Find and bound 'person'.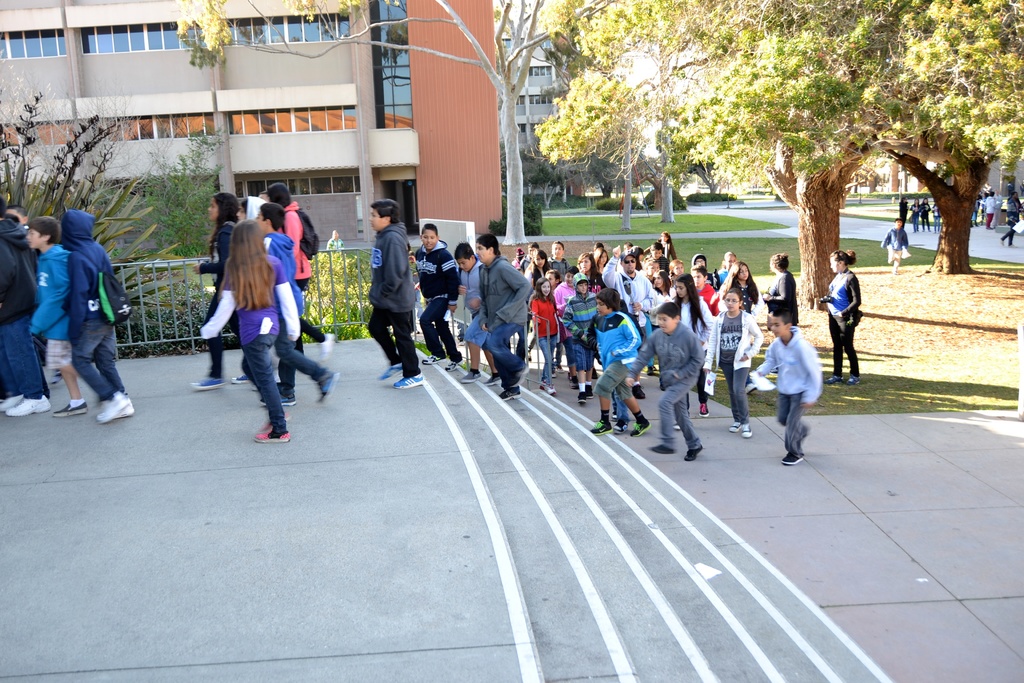
Bound: {"left": 263, "top": 204, "right": 334, "bottom": 403}.
